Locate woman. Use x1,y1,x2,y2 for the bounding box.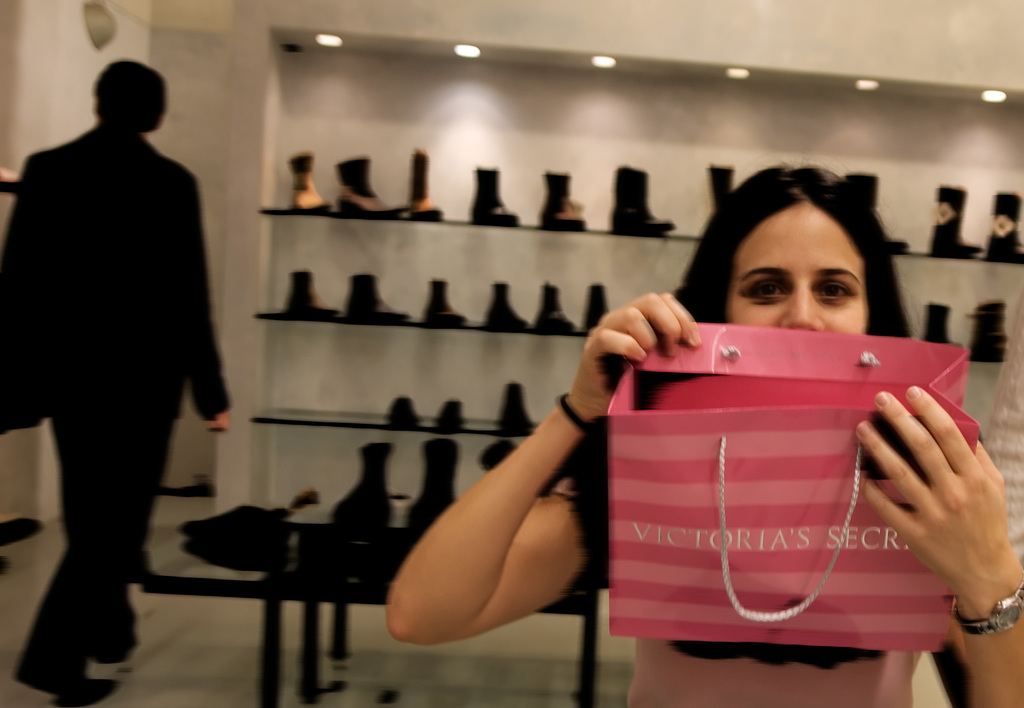
347,87,934,683.
